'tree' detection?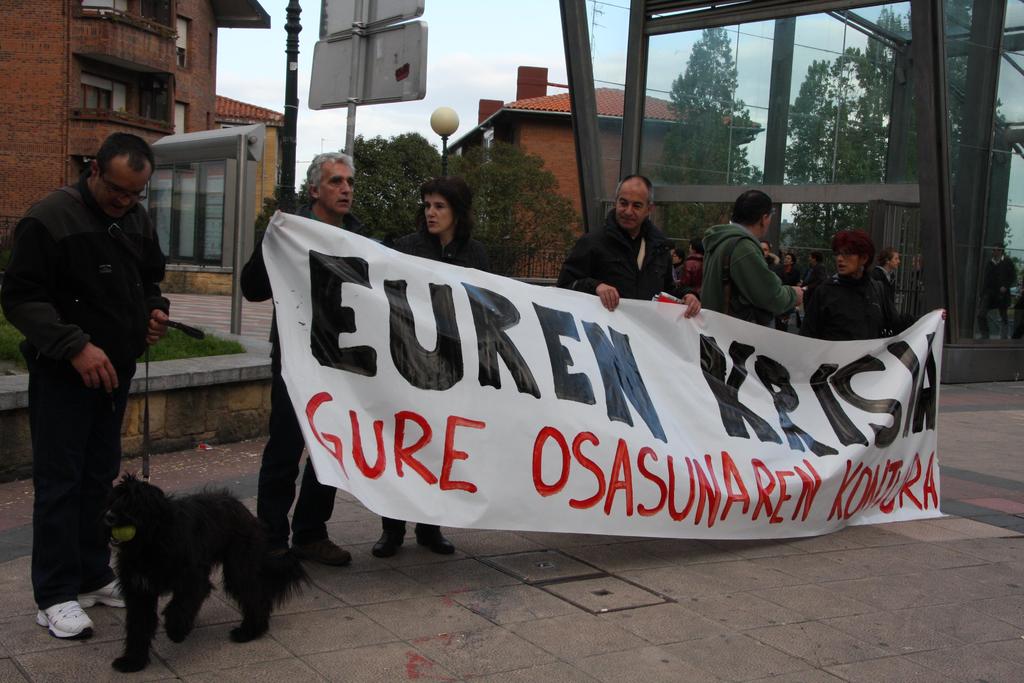
289/120/462/267
